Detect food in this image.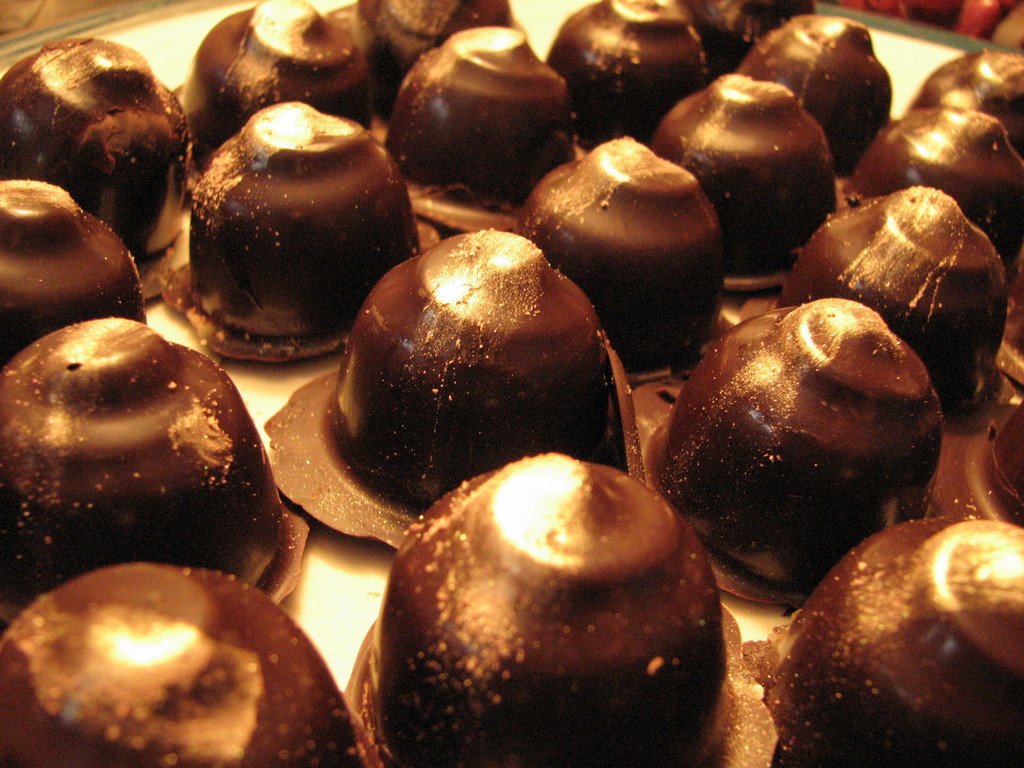
Detection: <box>0,31,190,298</box>.
